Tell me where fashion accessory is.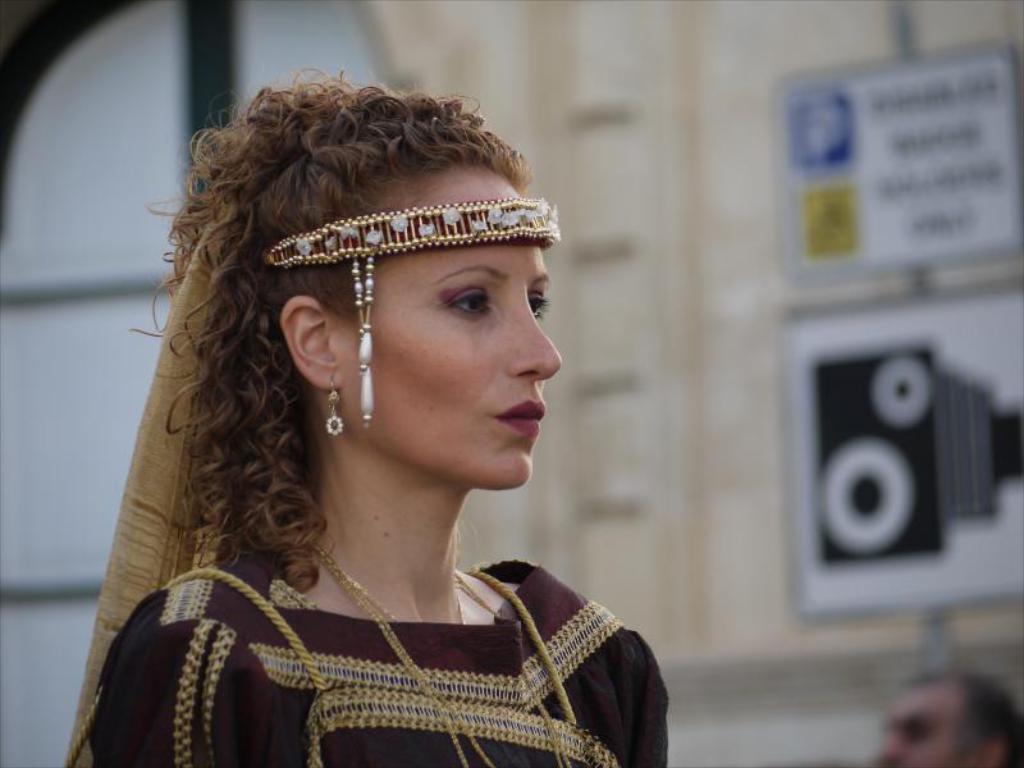
fashion accessory is at (325, 374, 344, 439).
